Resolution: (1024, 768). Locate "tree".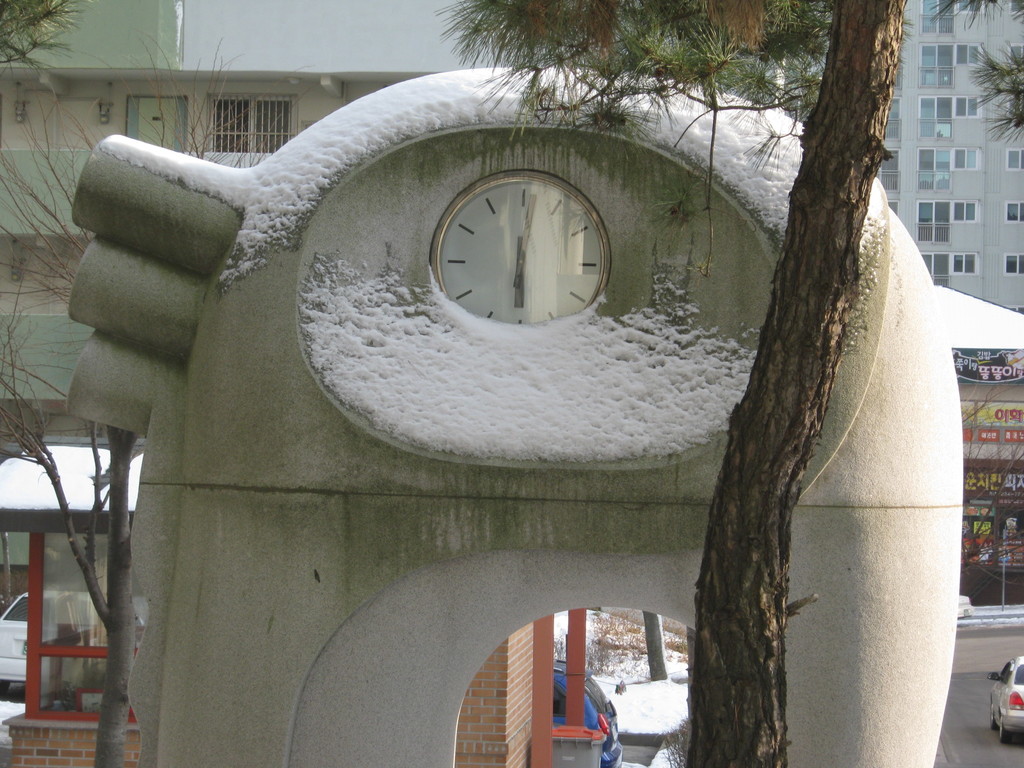
<box>977,47,1023,141</box>.
